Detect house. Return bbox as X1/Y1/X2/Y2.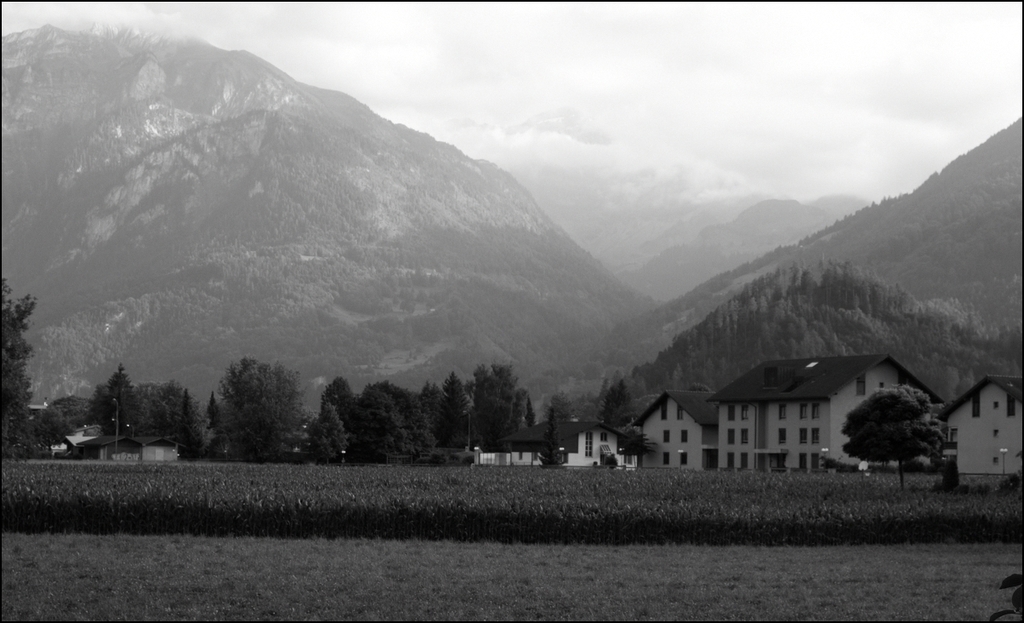
647/397/733/474.
